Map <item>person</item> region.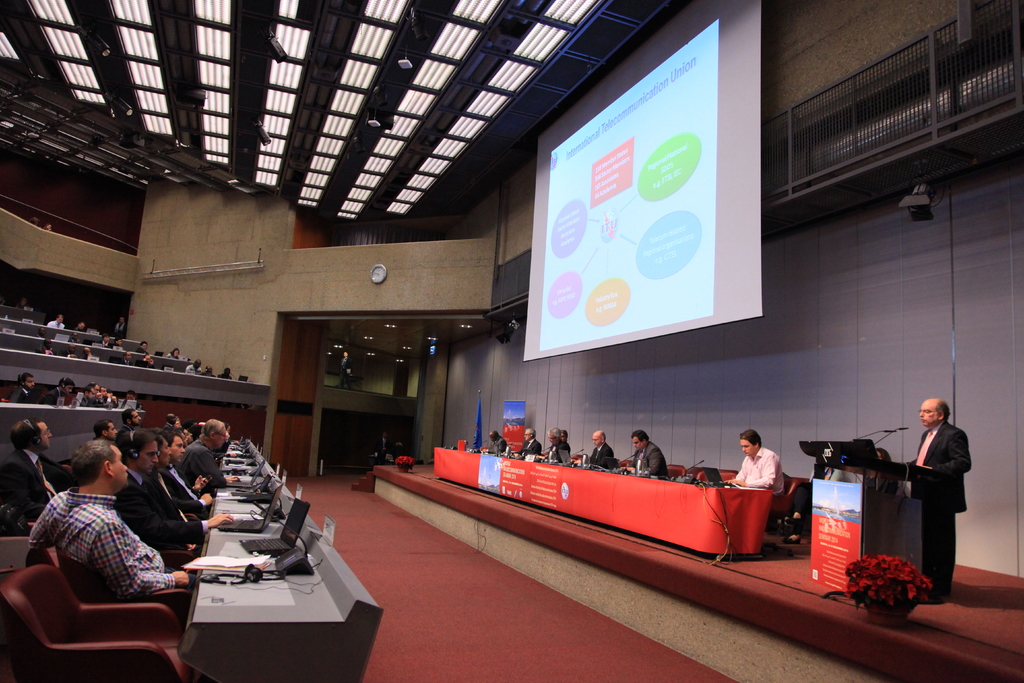
Mapped to pyautogui.locateOnScreen(865, 447, 904, 494).
